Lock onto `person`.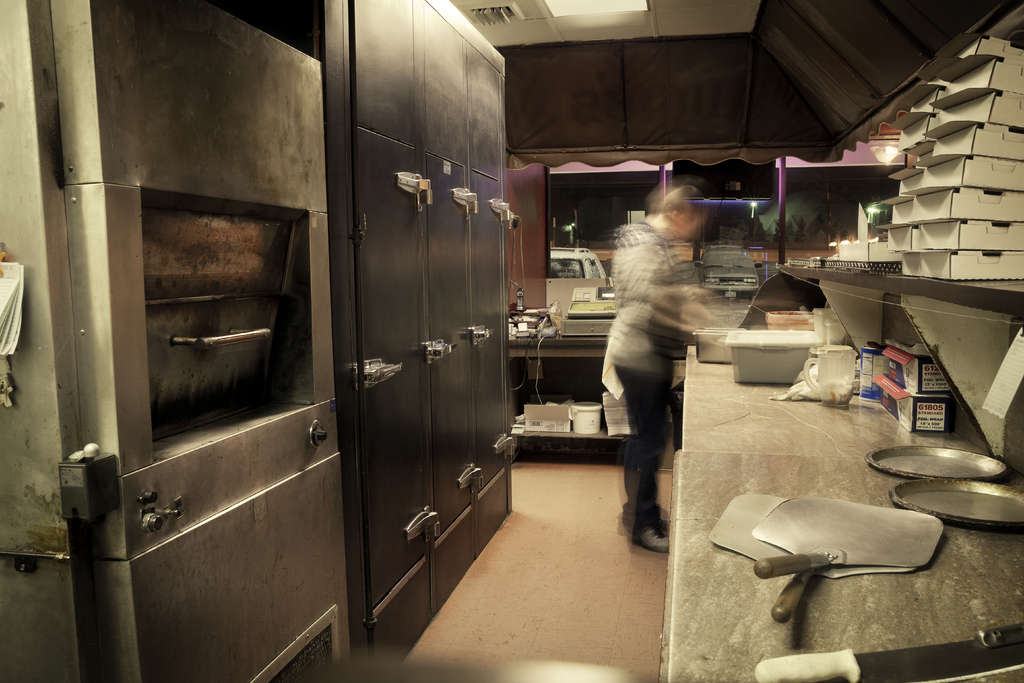
Locked: 604,188,733,555.
